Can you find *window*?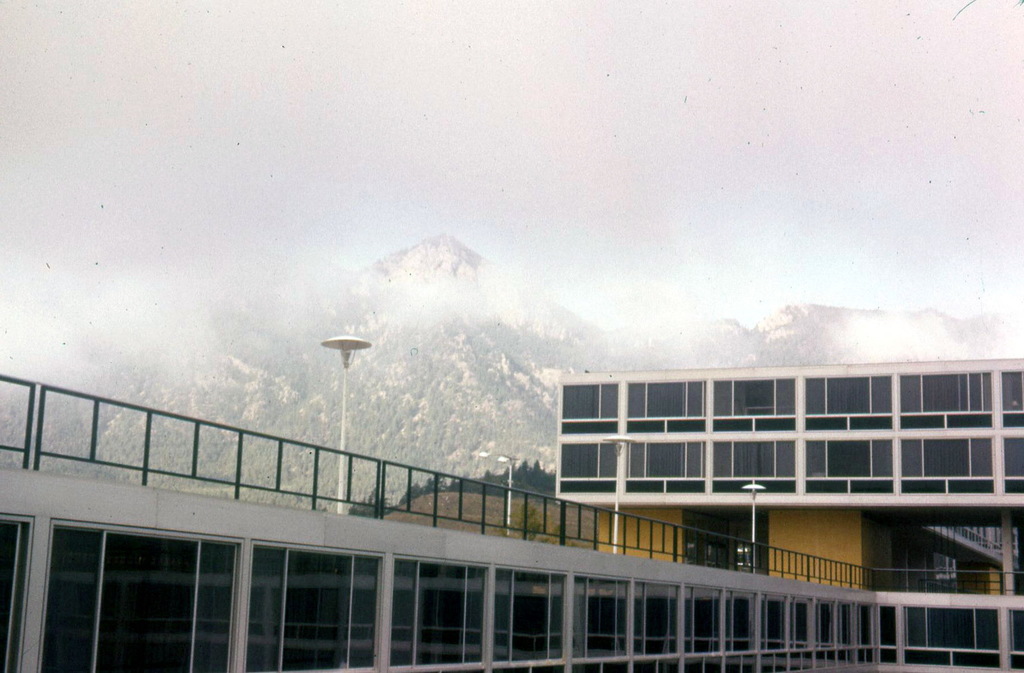
Yes, bounding box: detection(787, 599, 816, 665).
